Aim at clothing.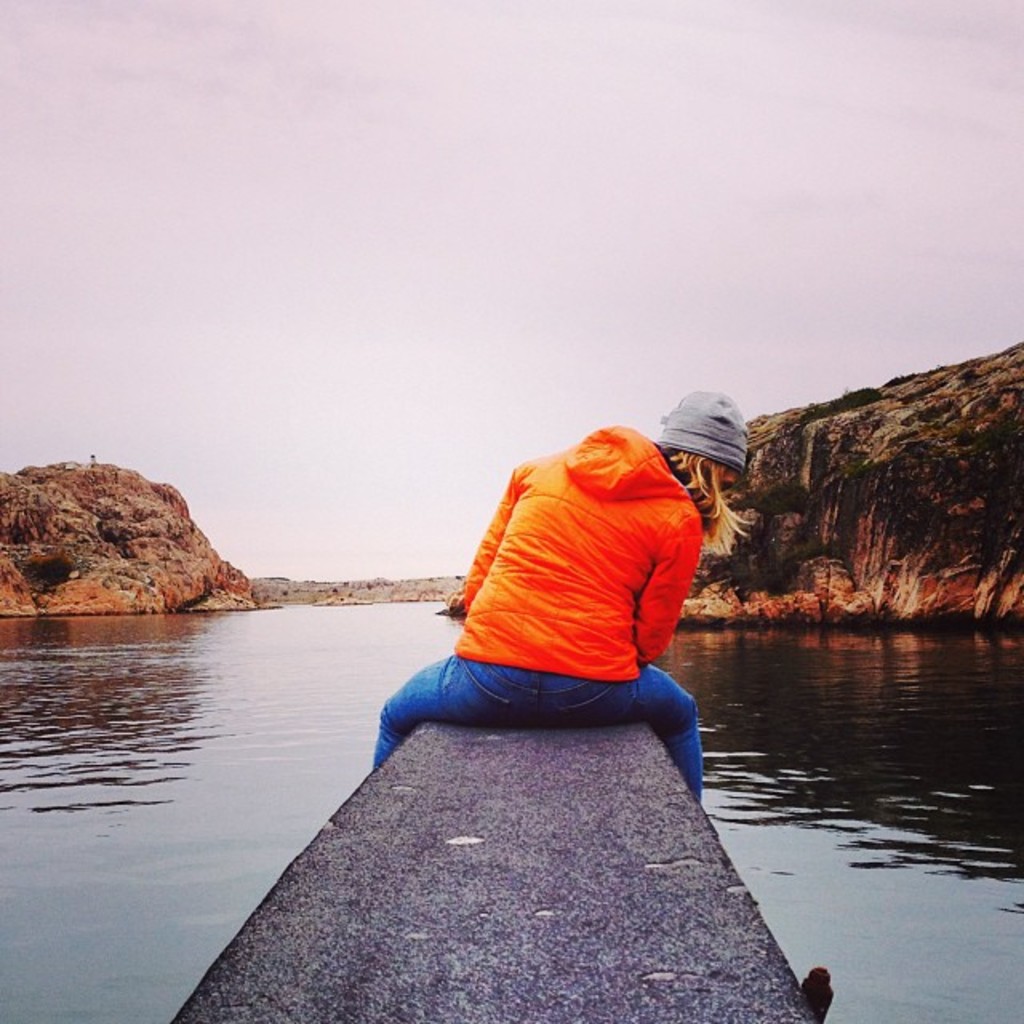
Aimed at (374,414,733,758).
